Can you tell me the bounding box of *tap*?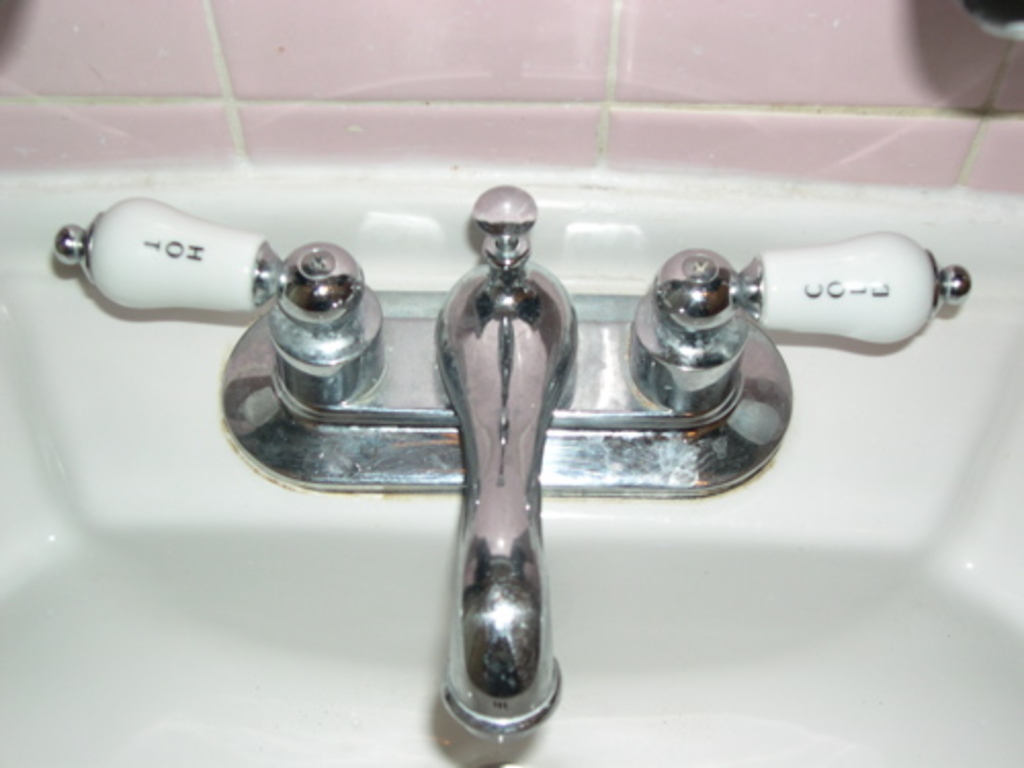
Rect(86, 209, 922, 729).
